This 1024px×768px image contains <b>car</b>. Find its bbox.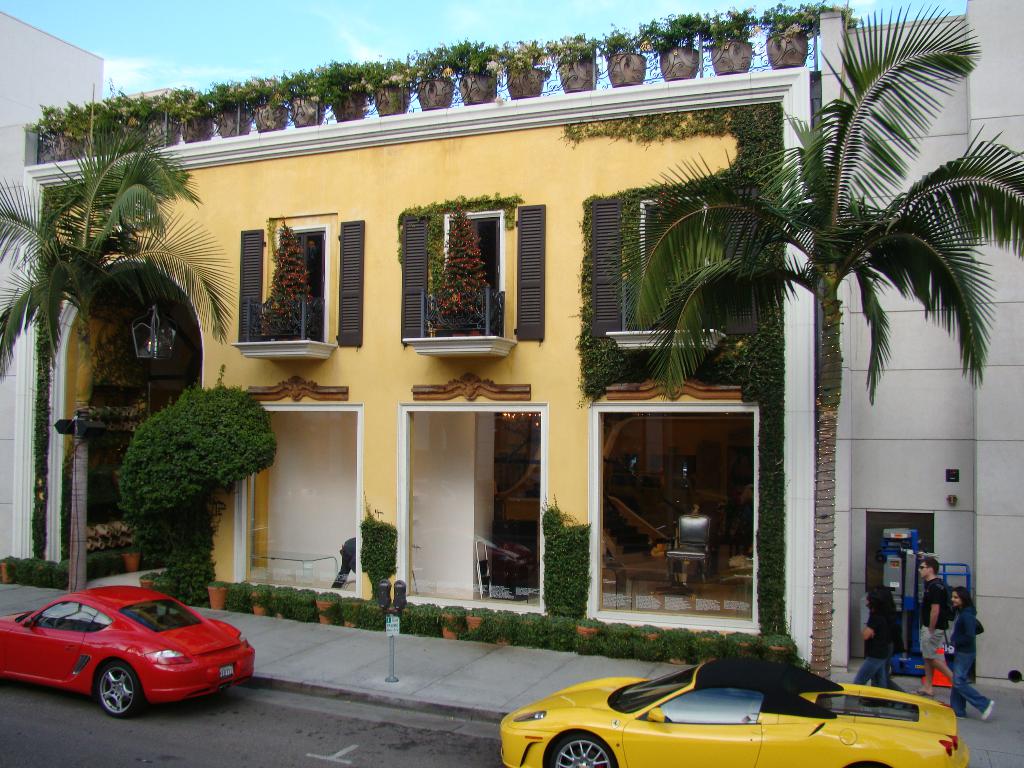
[495, 650, 972, 767].
